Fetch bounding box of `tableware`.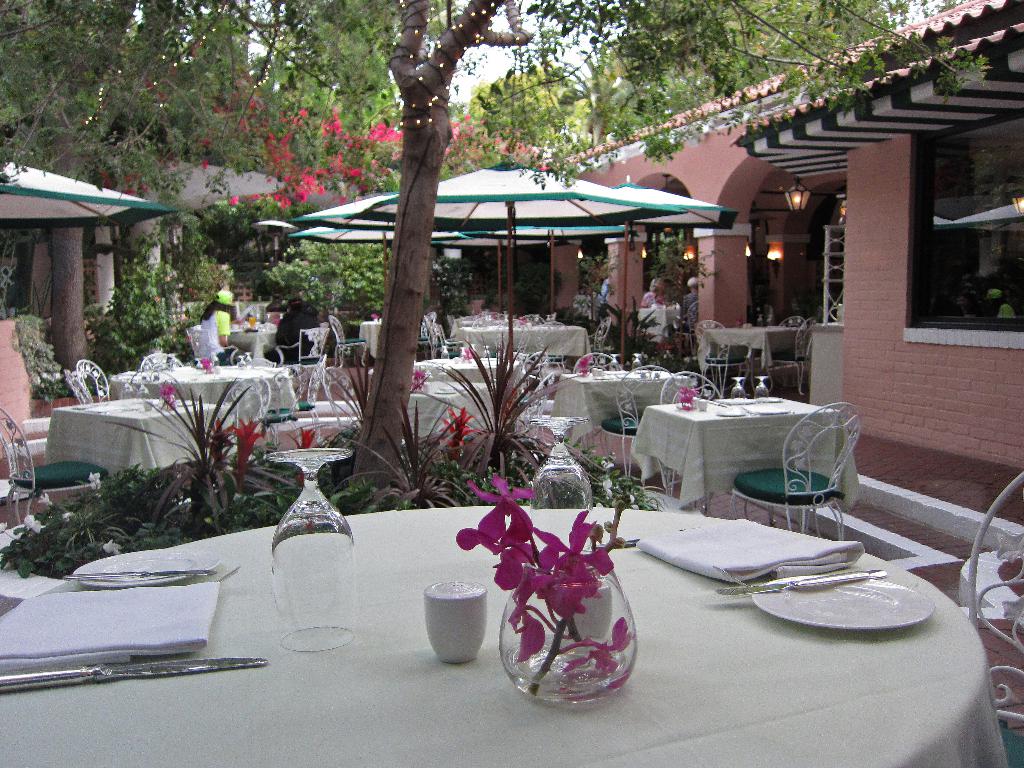
Bbox: crop(118, 374, 136, 409).
